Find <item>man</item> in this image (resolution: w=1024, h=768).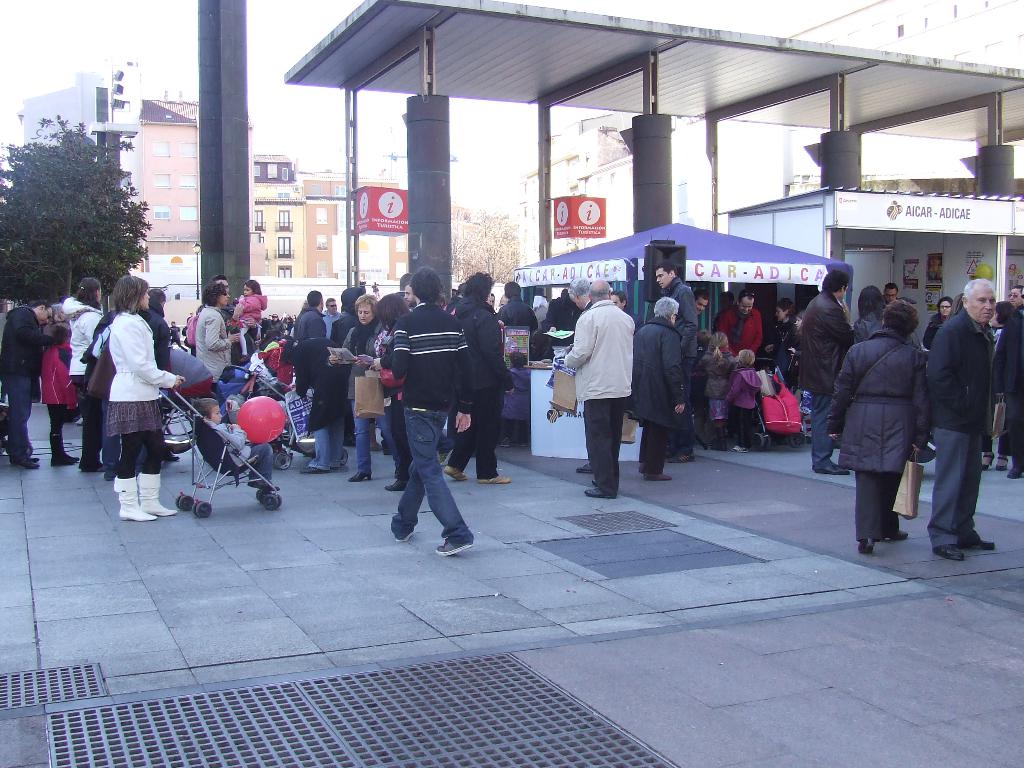
Rect(924, 251, 1012, 568).
